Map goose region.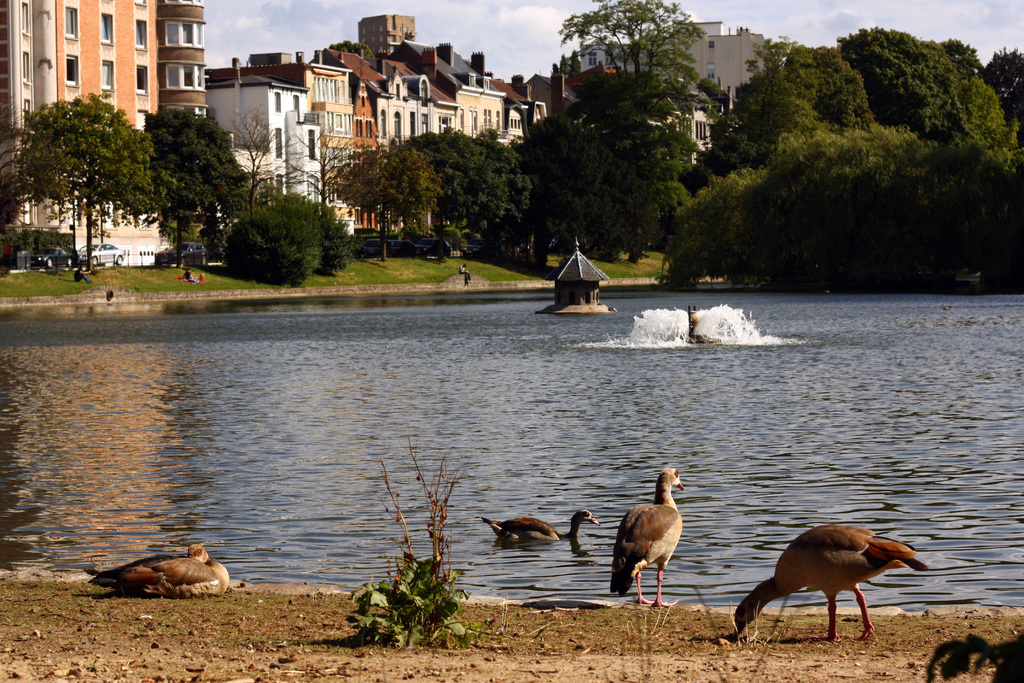
Mapped to box(481, 507, 595, 549).
